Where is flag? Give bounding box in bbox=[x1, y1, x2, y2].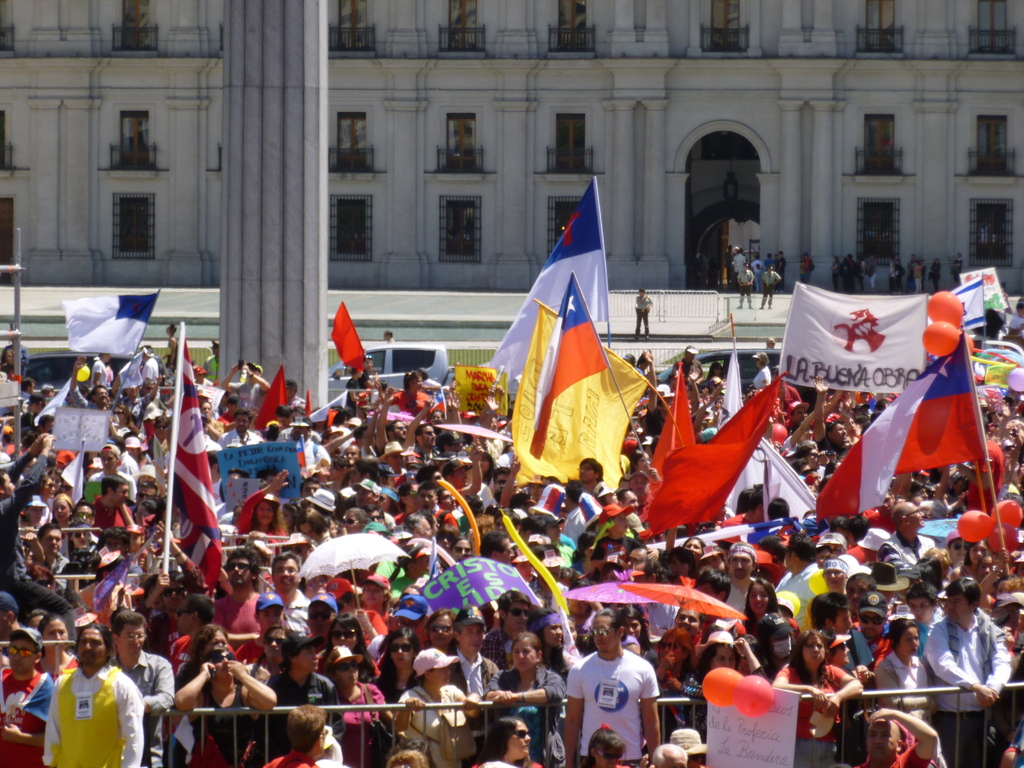
bbox=[493, 180, 611, 401].
